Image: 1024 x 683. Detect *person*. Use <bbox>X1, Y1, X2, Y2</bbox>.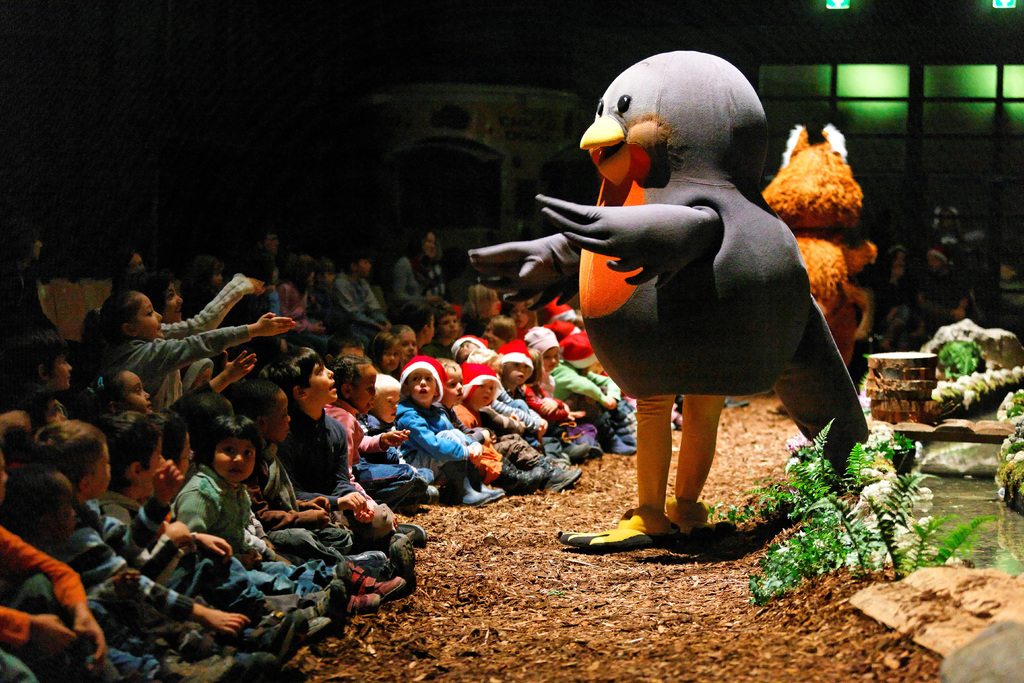
<bbox>373, 367, 438, 497</bbox>.
